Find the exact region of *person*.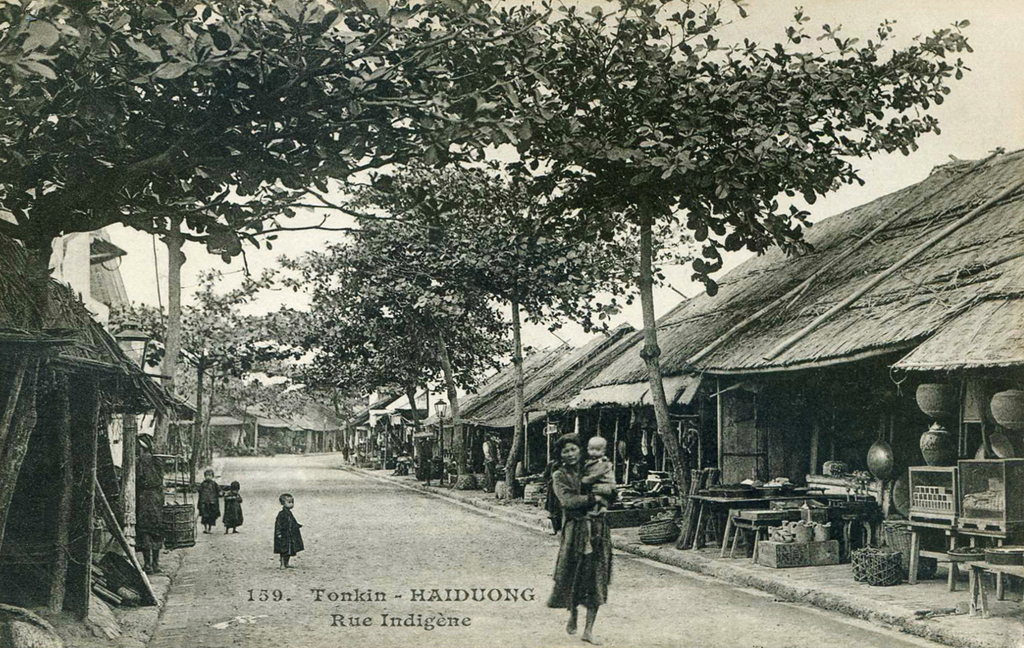
Exact region: Rect(477, 434, 497, 497).
